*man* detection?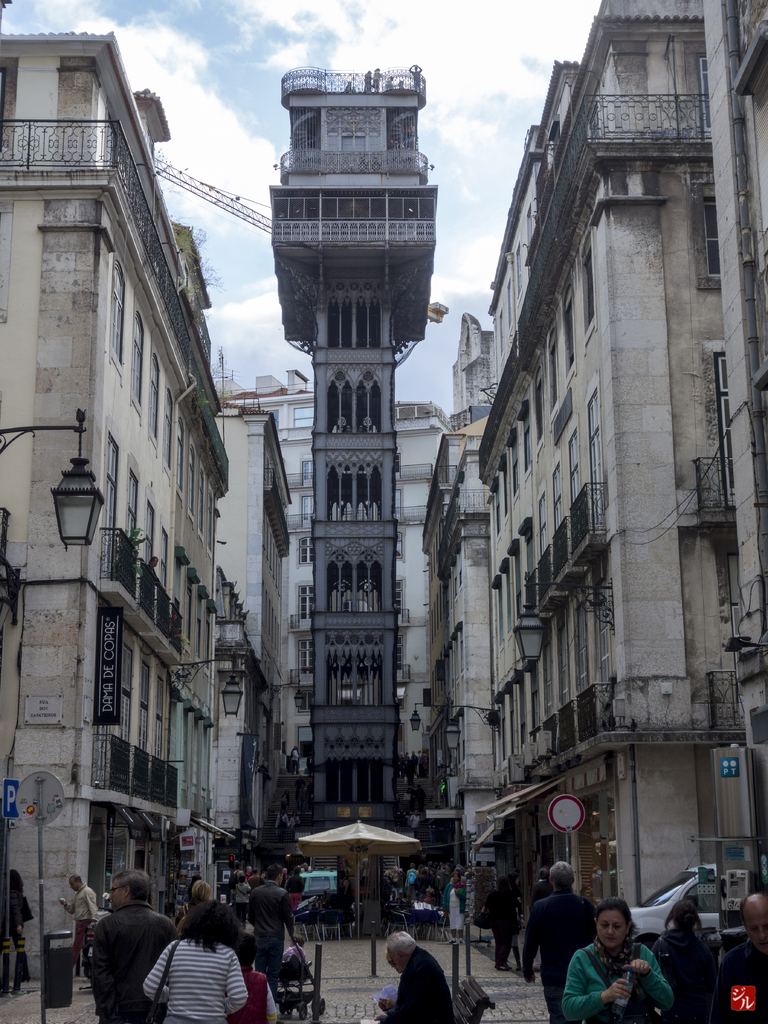
<region>81, 874, 158, 1018</region>
